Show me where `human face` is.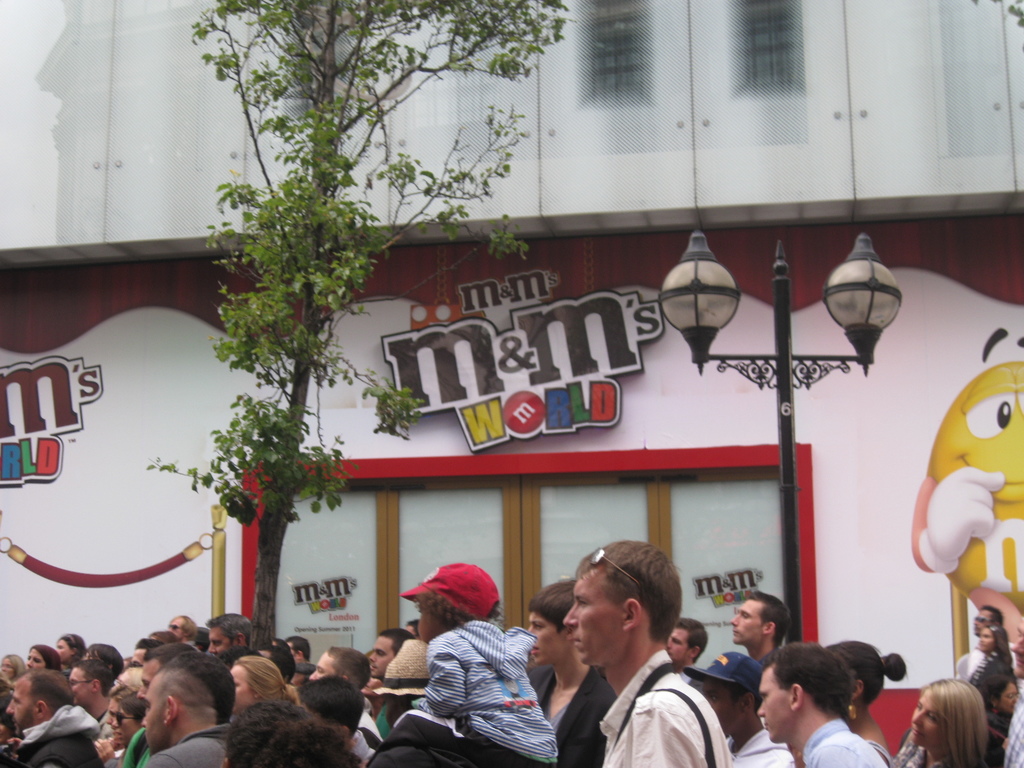
`human face` is at bbox(731, 600, 762, 644).
